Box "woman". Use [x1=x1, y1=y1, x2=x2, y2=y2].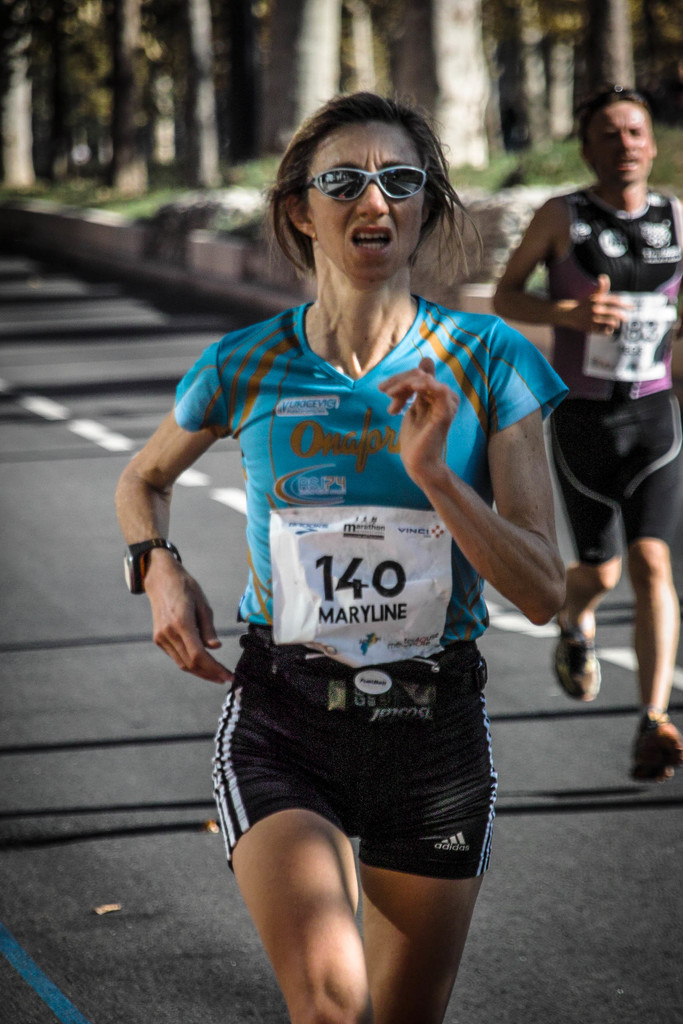
[x1=129, y1=78, x2=572, y2=1013].
